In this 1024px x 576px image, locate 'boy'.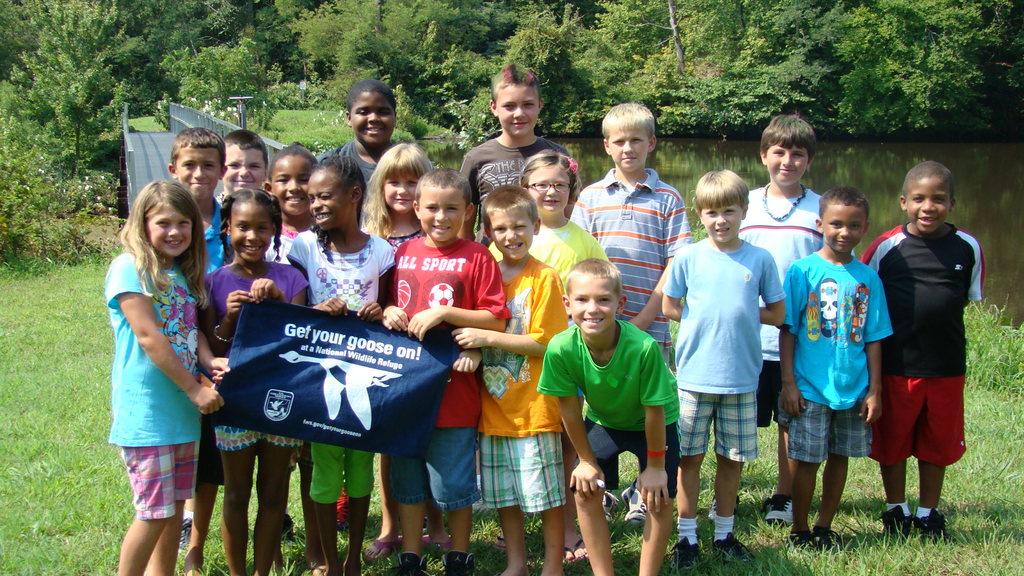
Bounding box: x1=662, y1=166, x2=788, y2=570.
